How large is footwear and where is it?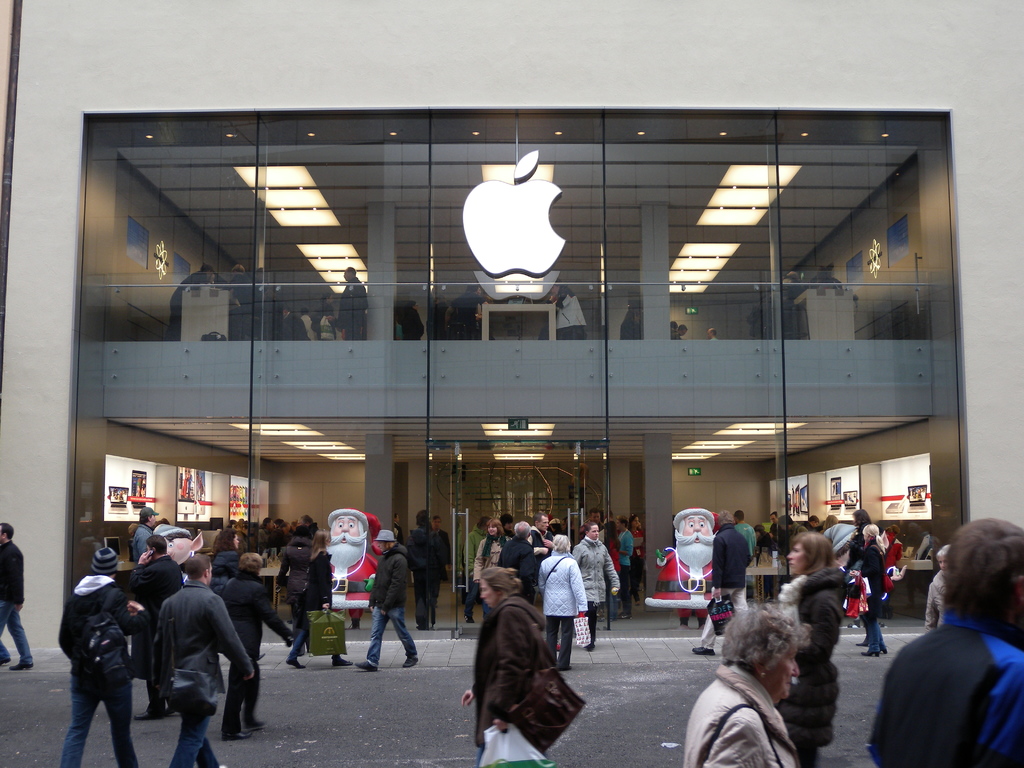
Bounding box: (left=163, top=705, right=176, bottom=713).
